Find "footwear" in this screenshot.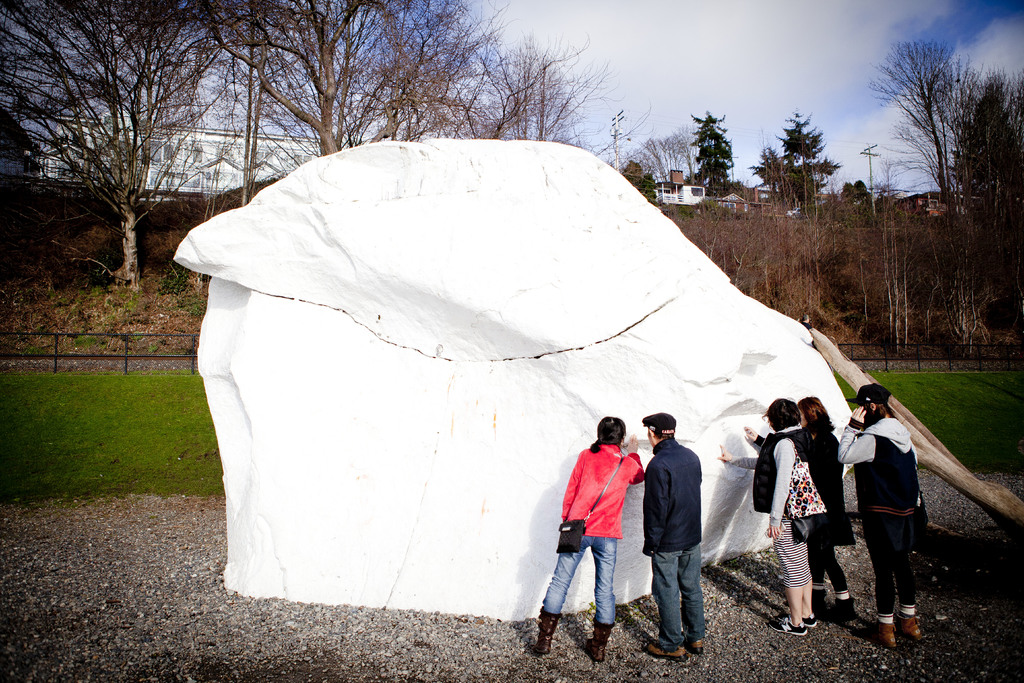
The bounding box for "footwear" is [786,612,817,627].
